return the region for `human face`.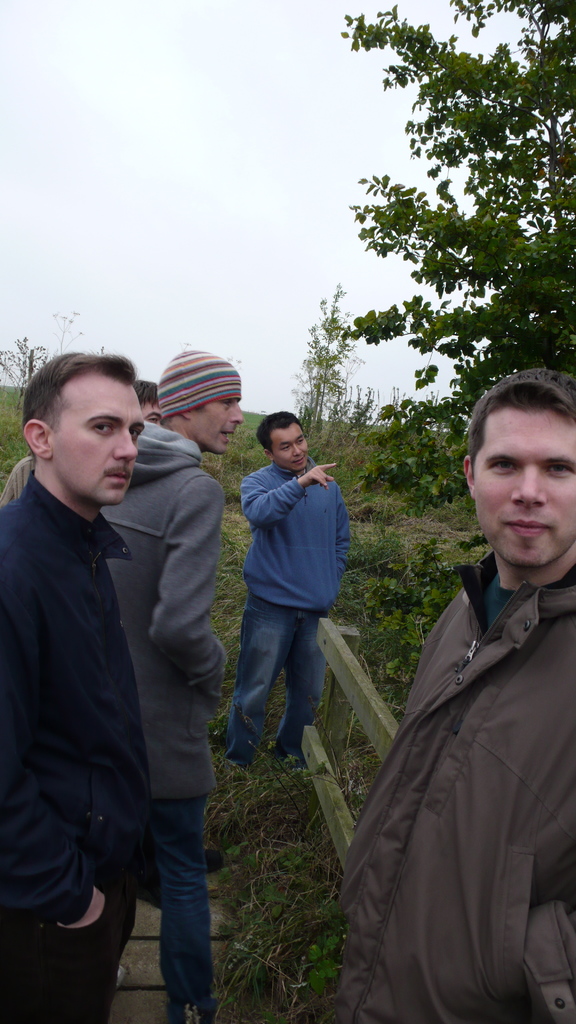
select_region(467, 388, 575, 577).
